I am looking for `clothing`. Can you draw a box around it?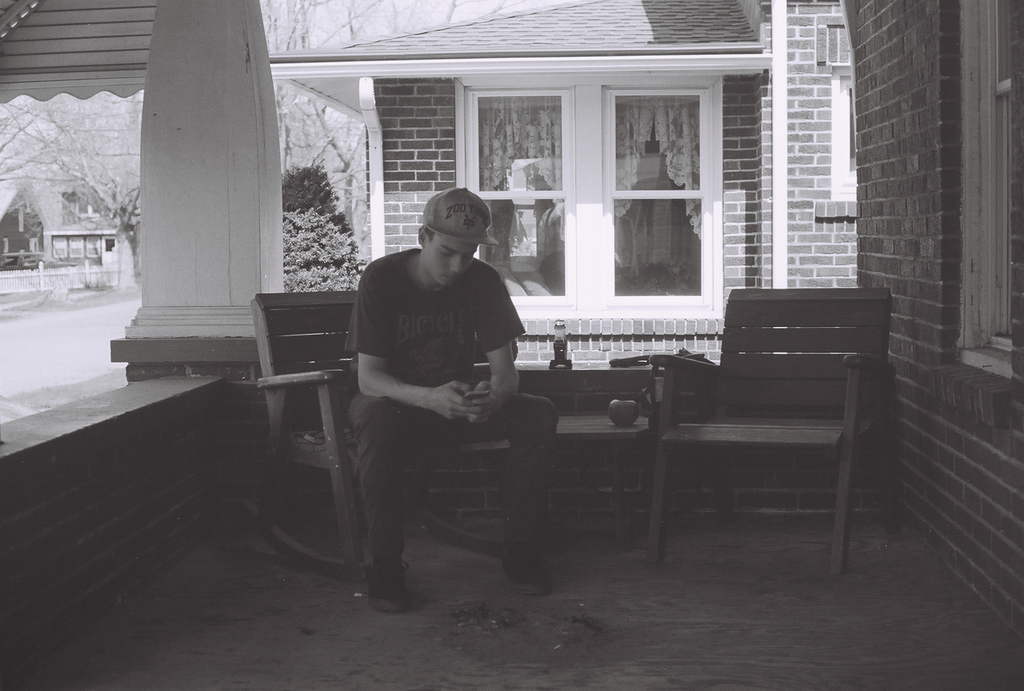
Sure, the bounding box is [left=345, top=246, right=556, bottom=562].
